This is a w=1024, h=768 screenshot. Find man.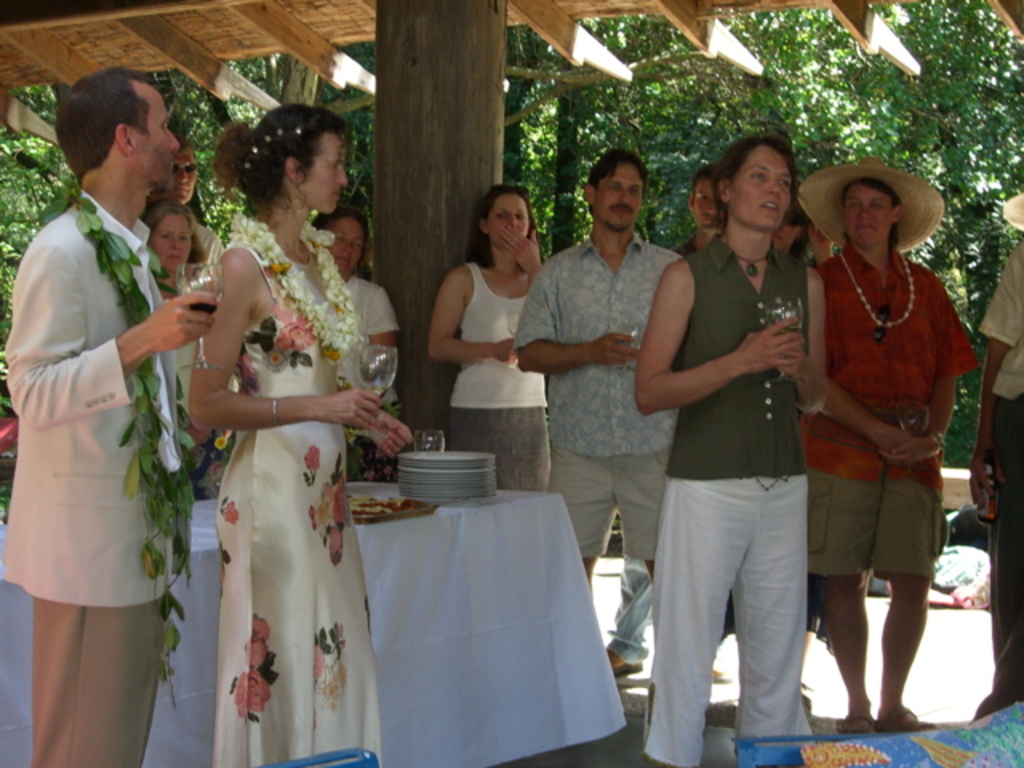
Bounding box: pyautogui.locateOnScreen(974, 190, 1022, 723).
